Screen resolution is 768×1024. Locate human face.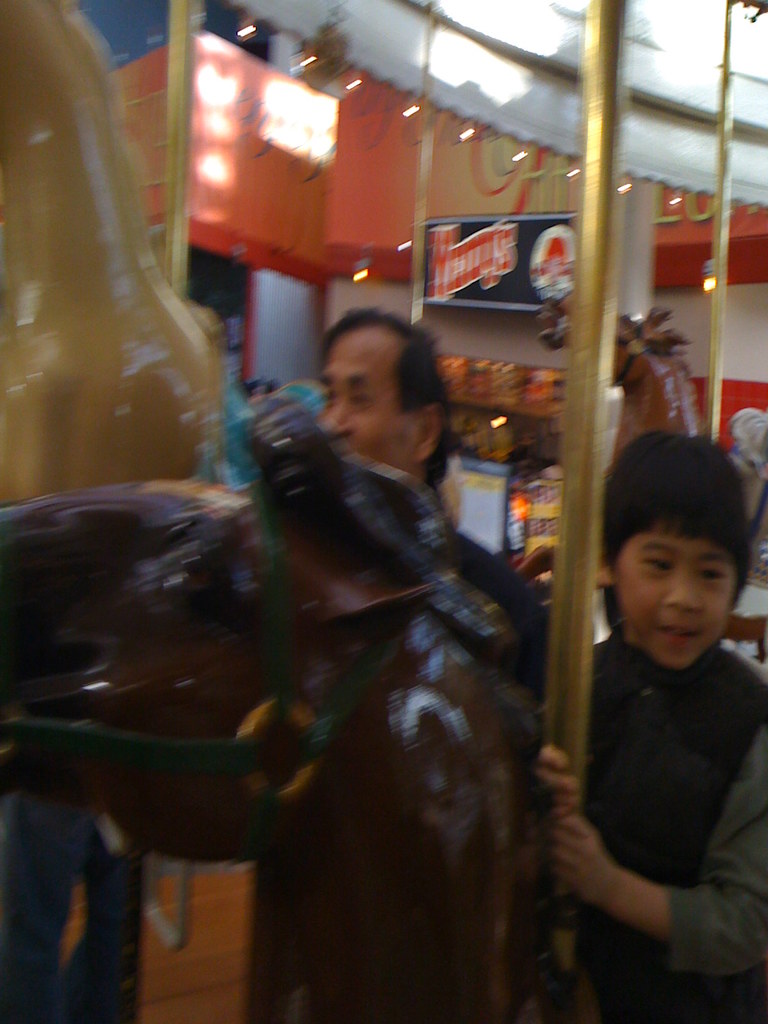
box=[612, 523, 734, 672].
